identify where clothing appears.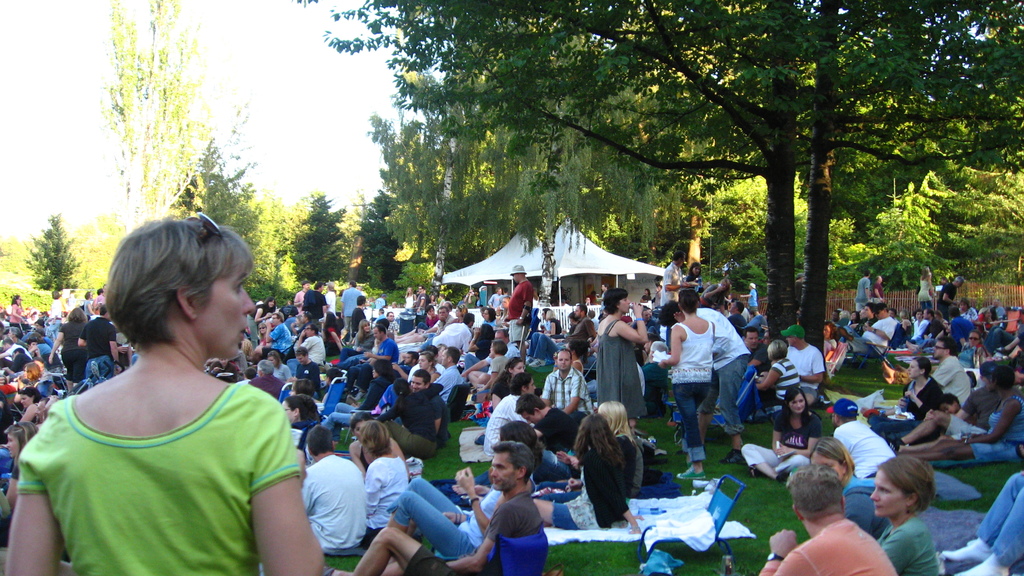
Appears at pyautogui.locateOnScreen(505, 281, 539, 346).
